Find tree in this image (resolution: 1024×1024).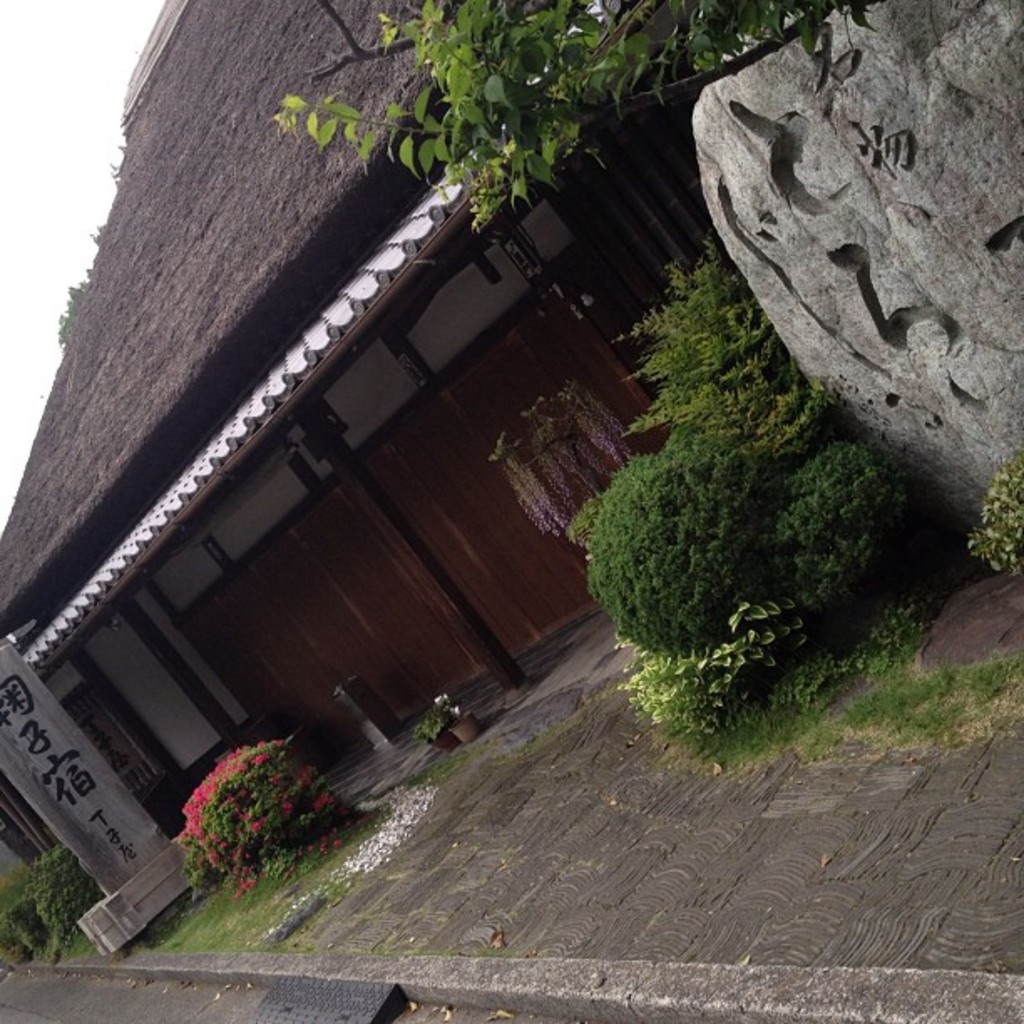
left=269, top=2, right=888, bottom=238.
